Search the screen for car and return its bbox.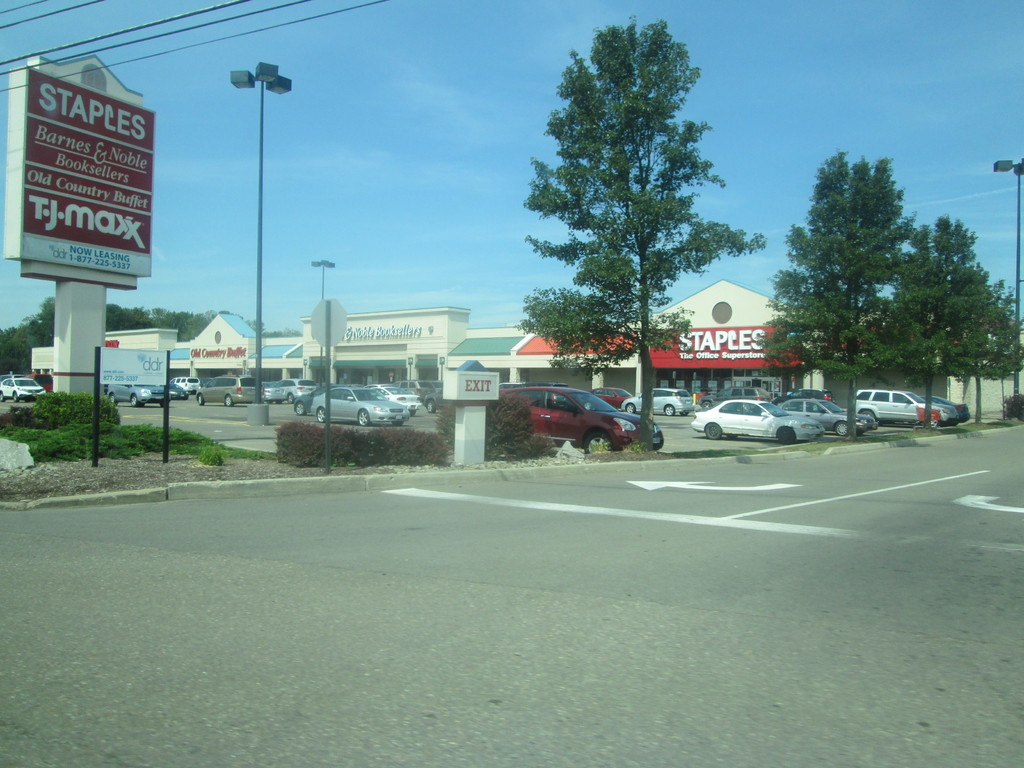
Found: {"x1": 313, "y1": 387, "x2": 413, "y2": 430}.
